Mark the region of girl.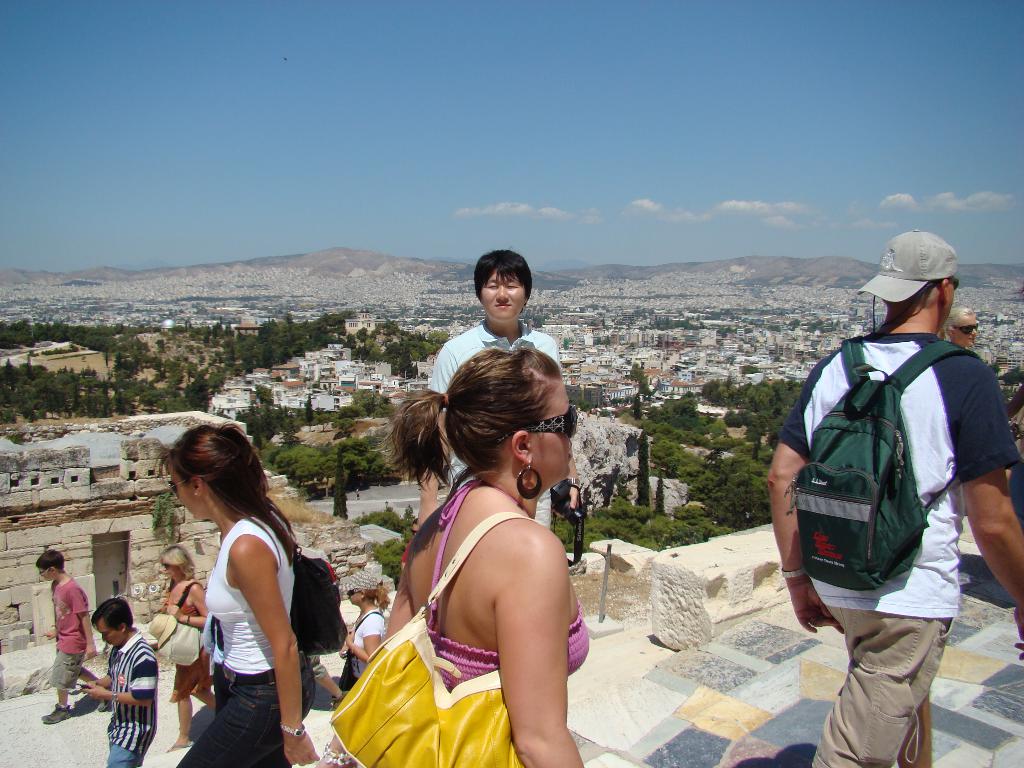
Region: bbox=(315, 344, 589, 767).
